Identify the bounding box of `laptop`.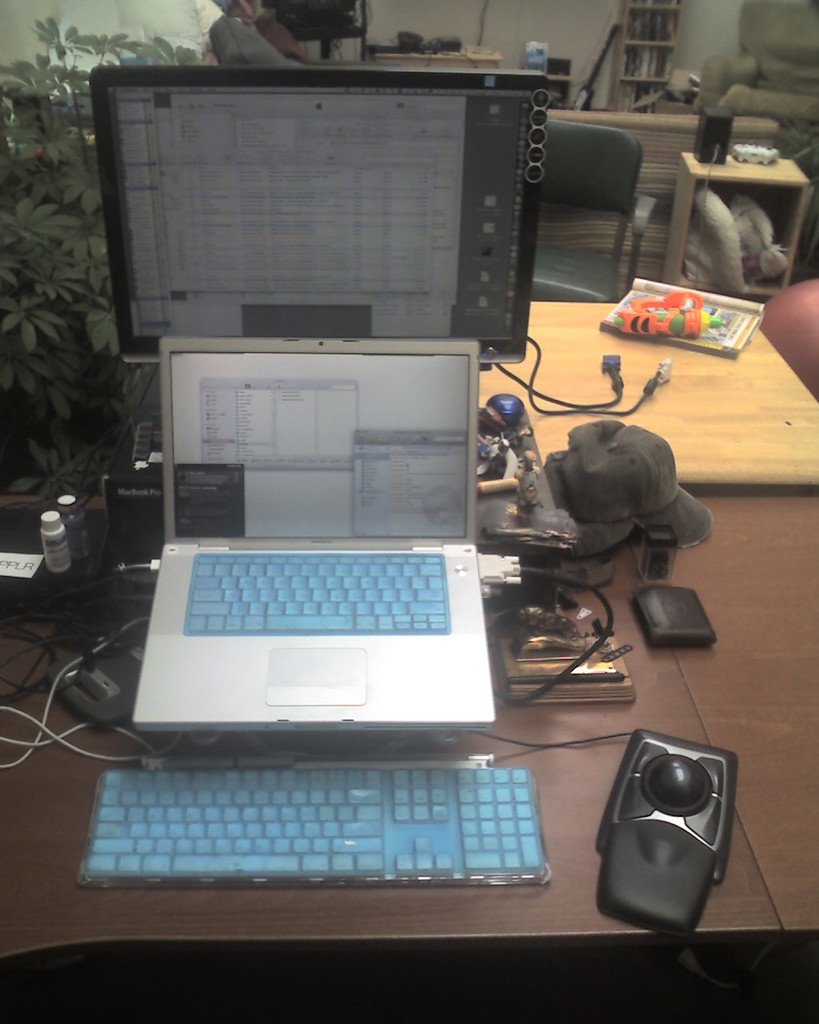
<box>155,329,499,735</box>.
